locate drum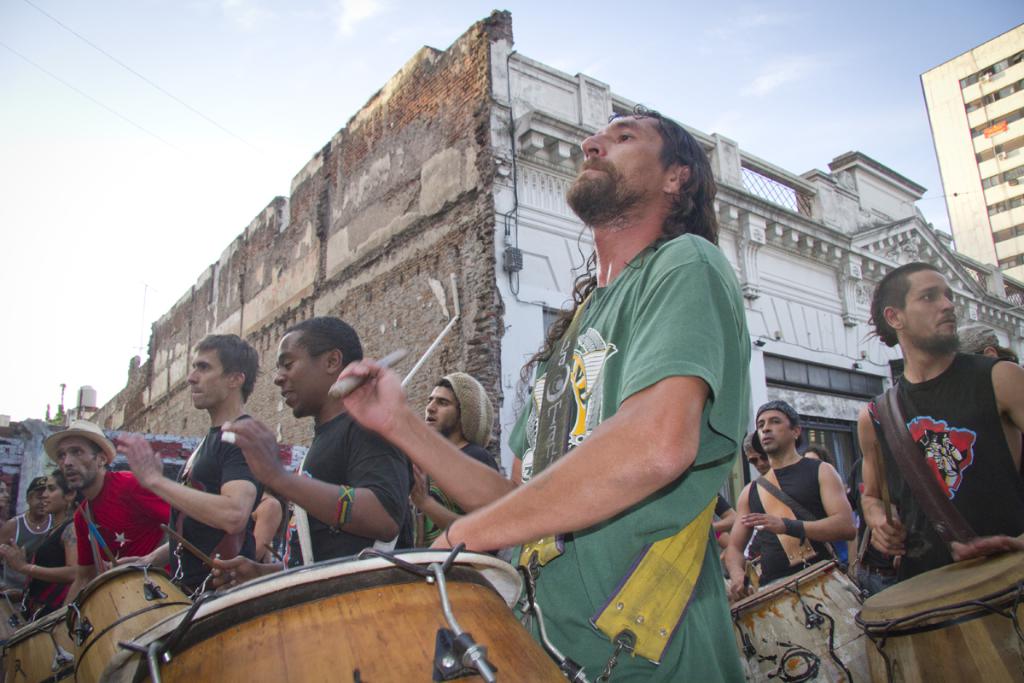
<bbox>63, 563, 195, 682</bbox>
